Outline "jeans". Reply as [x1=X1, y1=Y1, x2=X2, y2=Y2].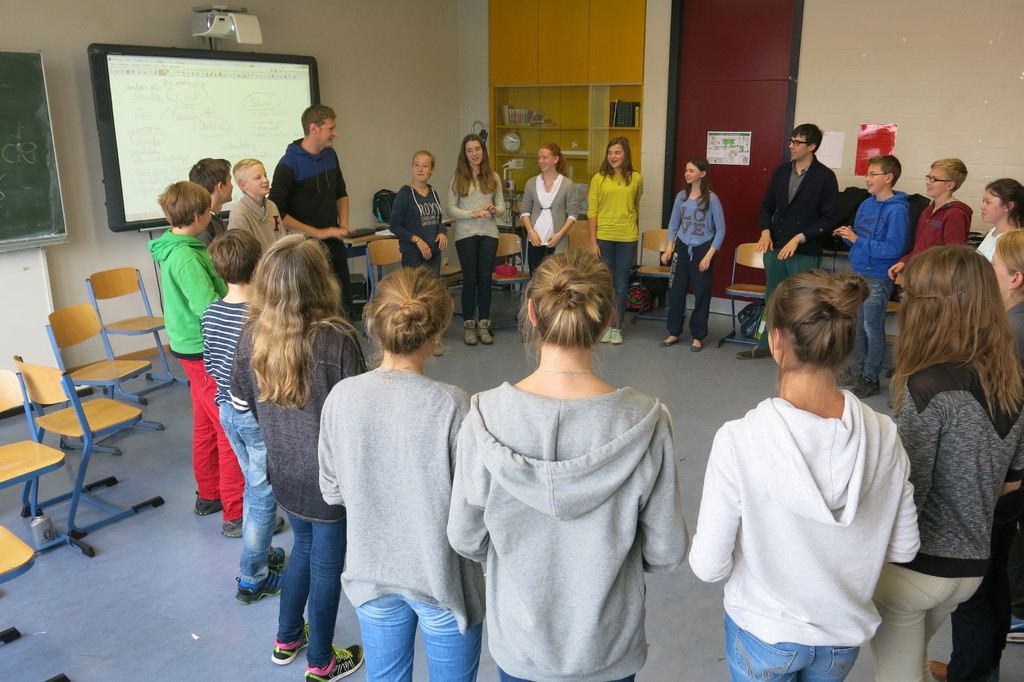
[x1=274, y1=516, x2=346, y2=665].
